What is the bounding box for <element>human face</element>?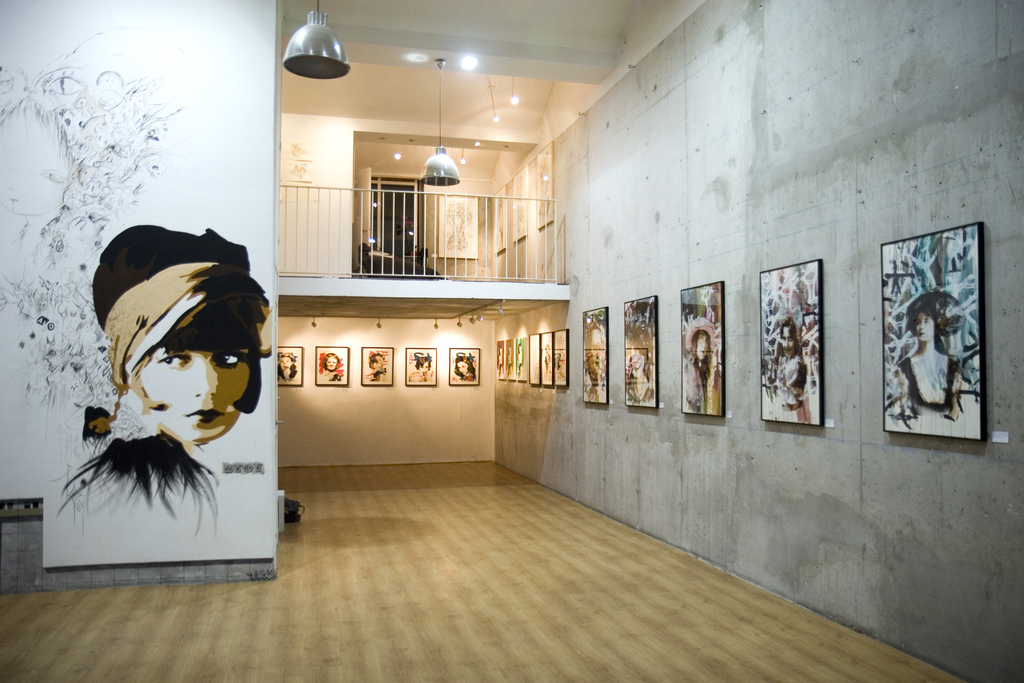
(418, 360, 429, 377).
